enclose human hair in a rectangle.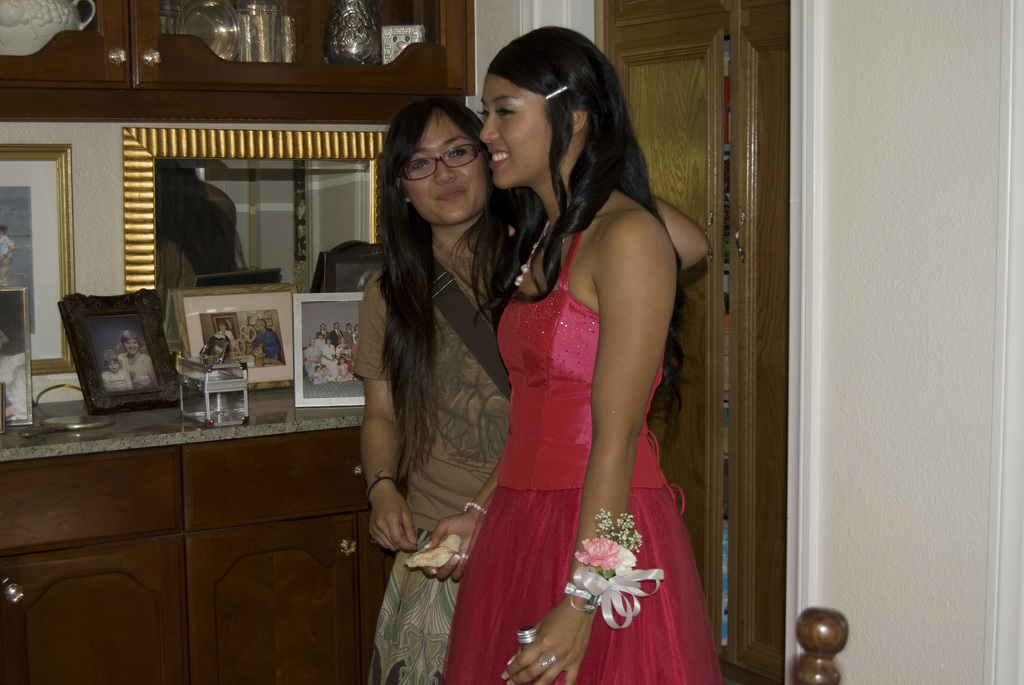
Rect(475, 30, 631, 276).
